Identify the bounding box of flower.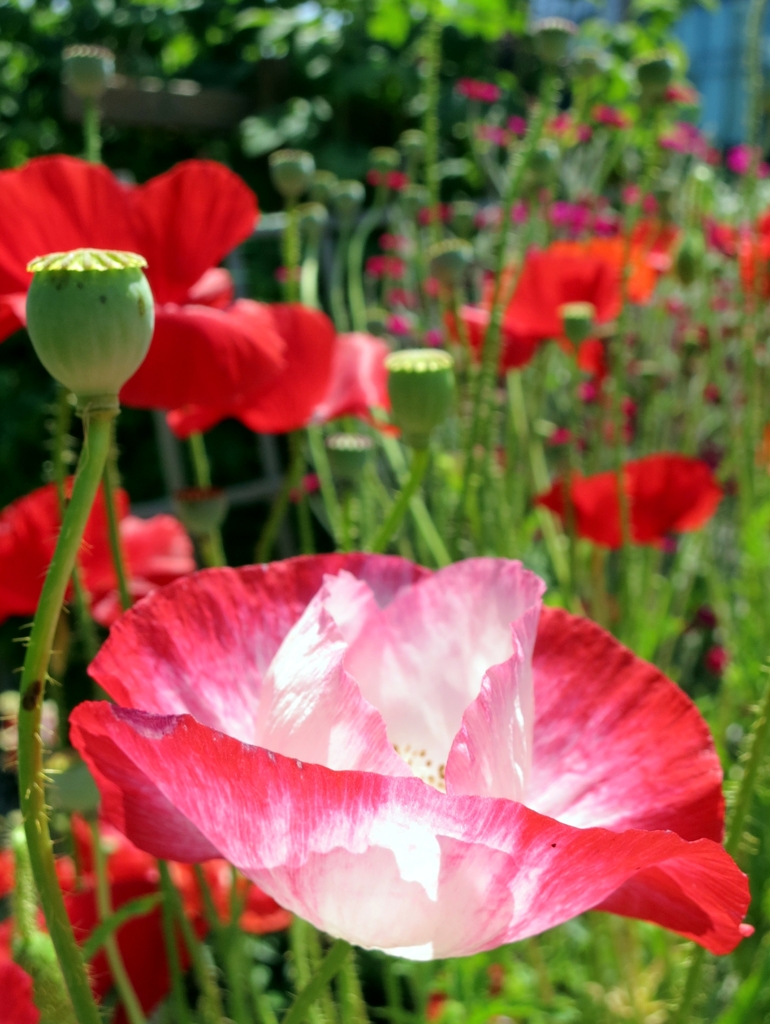
bbox=(375, 162, 409, 190).
